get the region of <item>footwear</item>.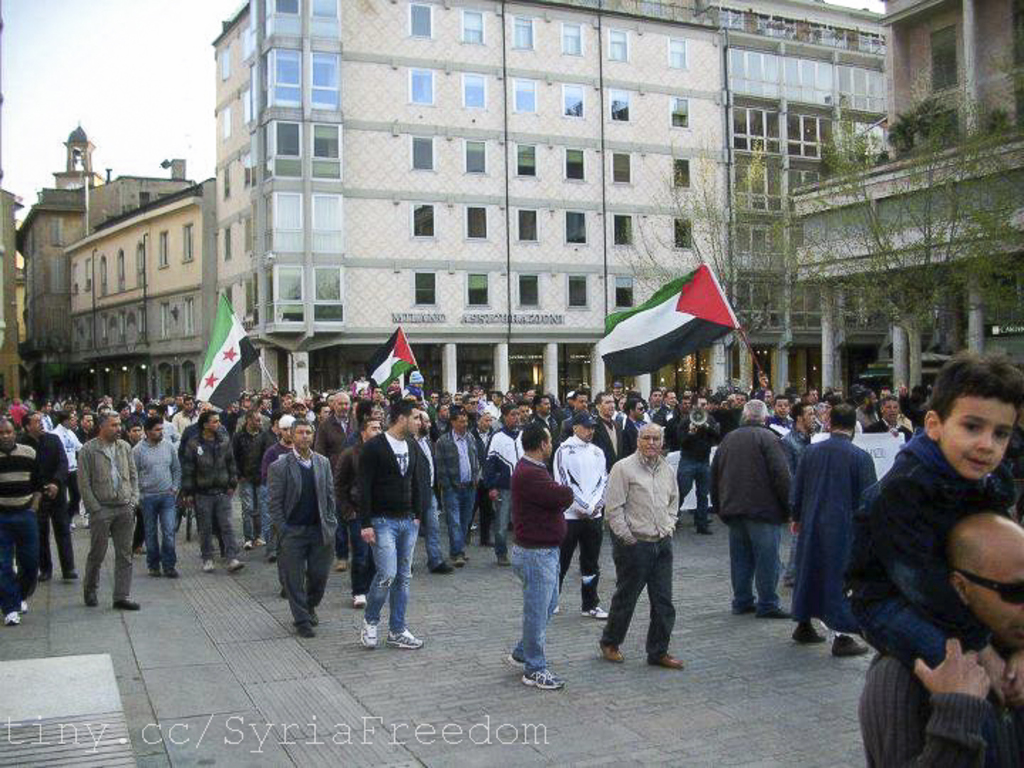
[left=20, top=600, right=30, bottom=613].
